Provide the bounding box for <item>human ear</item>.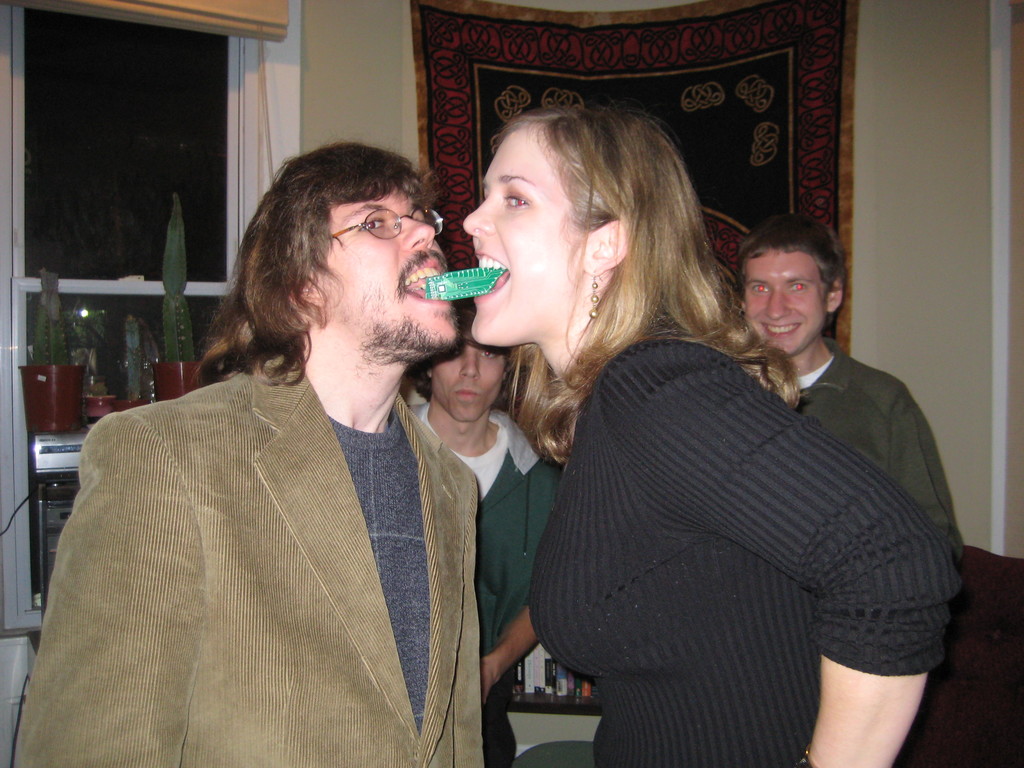
crop(584, 218, 628, 278).
